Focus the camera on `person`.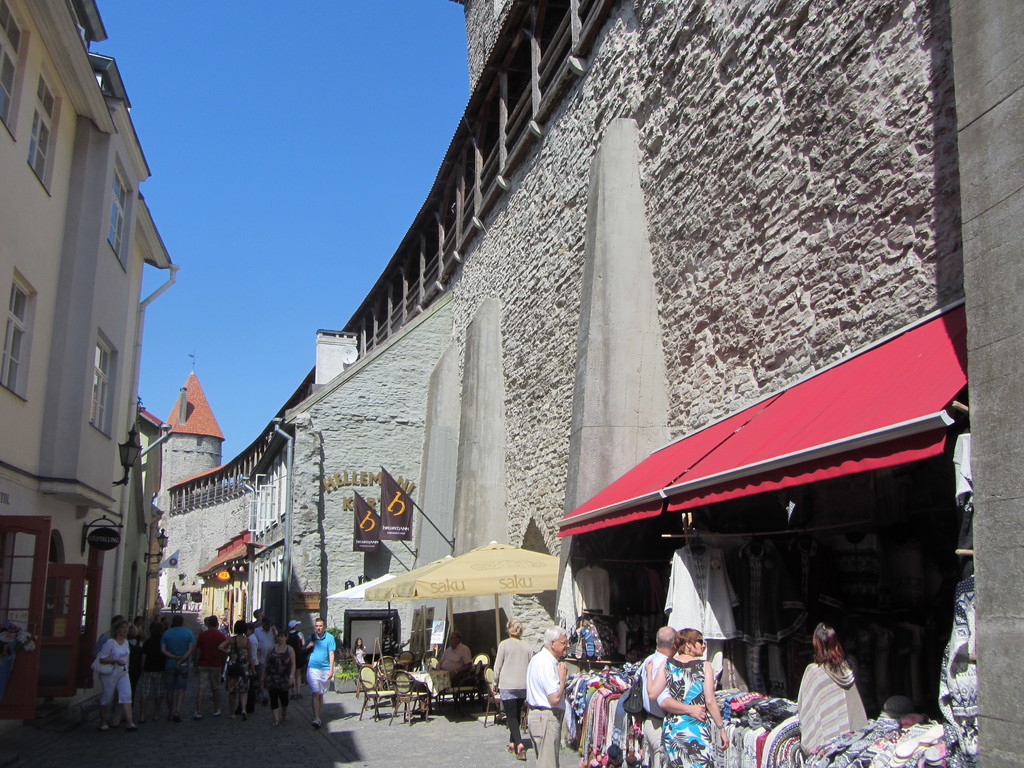
Focus region: l=493, t=619, r=531, b=760.
